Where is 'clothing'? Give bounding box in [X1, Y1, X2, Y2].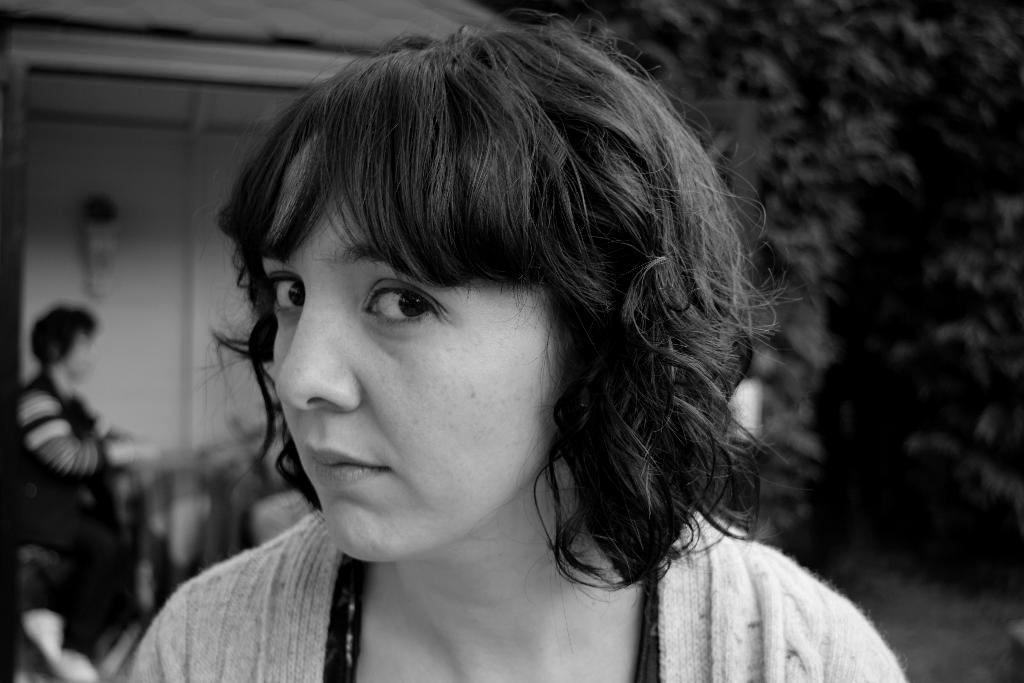
[116, 511, 909, 682].
